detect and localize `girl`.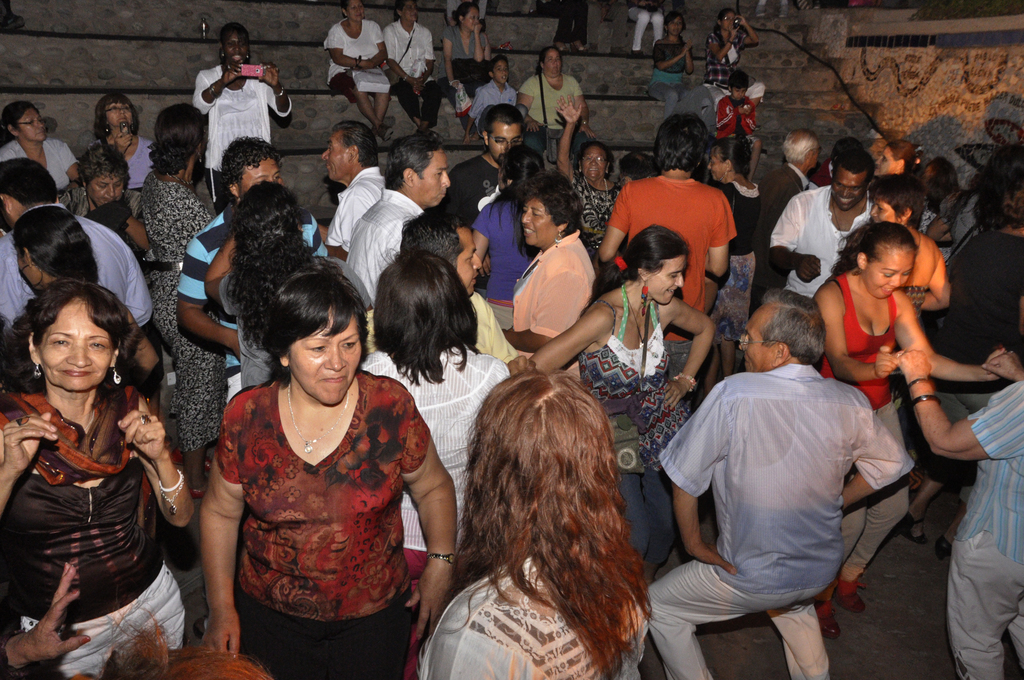
Localized at detection(504, 174, 592, 379).
